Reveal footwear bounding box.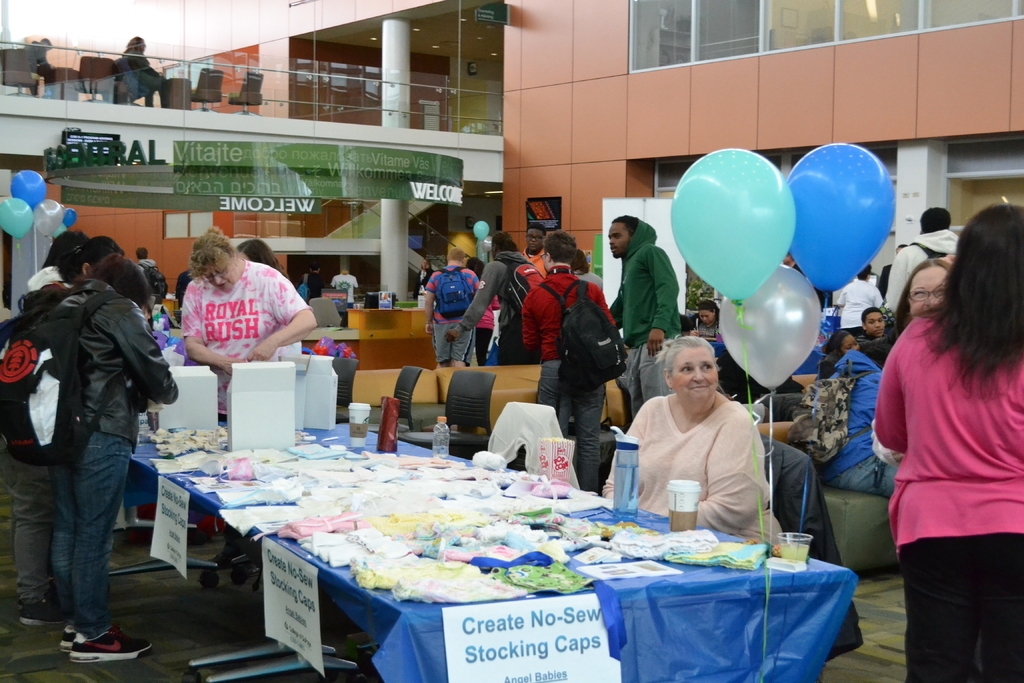
Revealed: crop(19, 595, 63, 625).
